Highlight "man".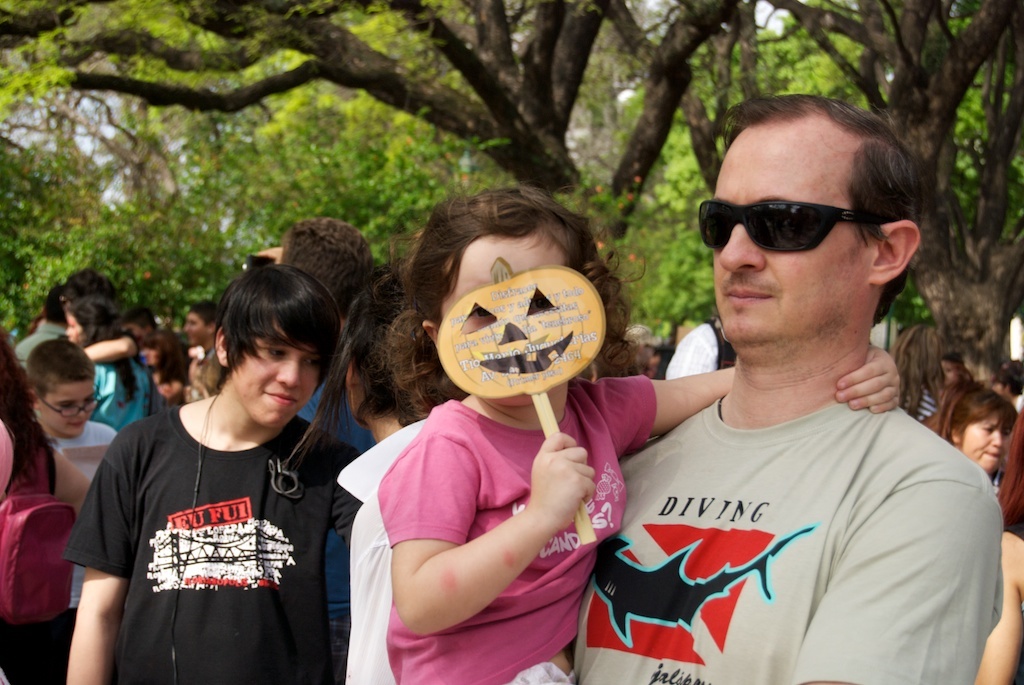
Highlighted region: <box>663,321,738,378</box>.
